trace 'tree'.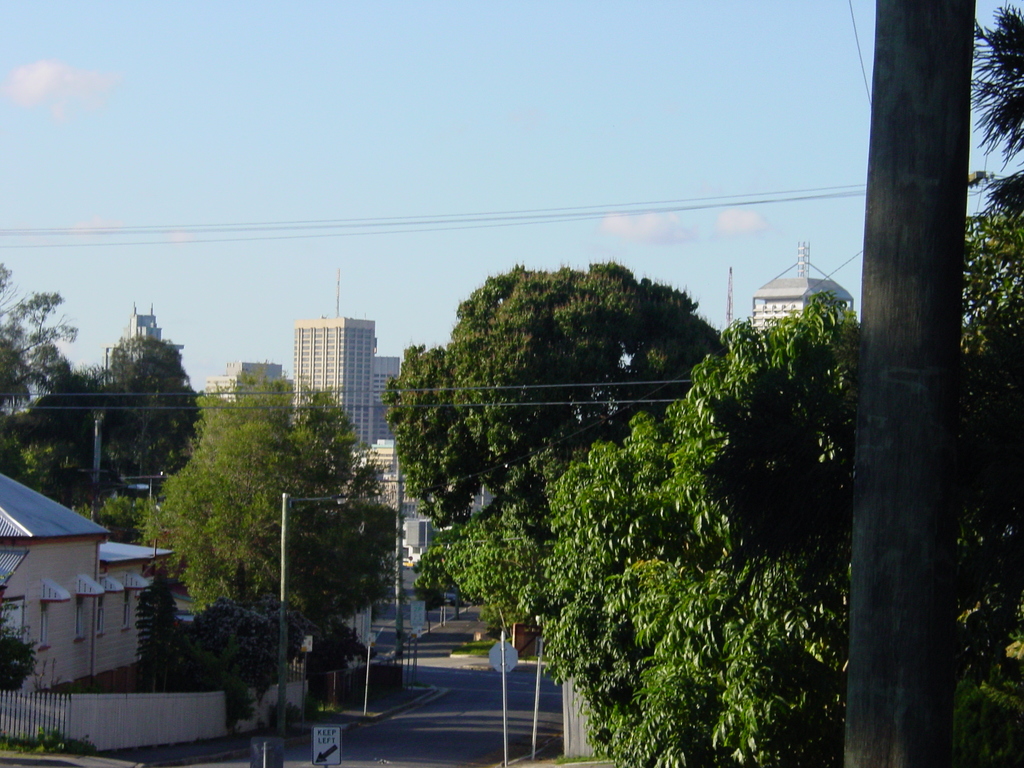
Traced to locate(0, 280, 206, 518).
